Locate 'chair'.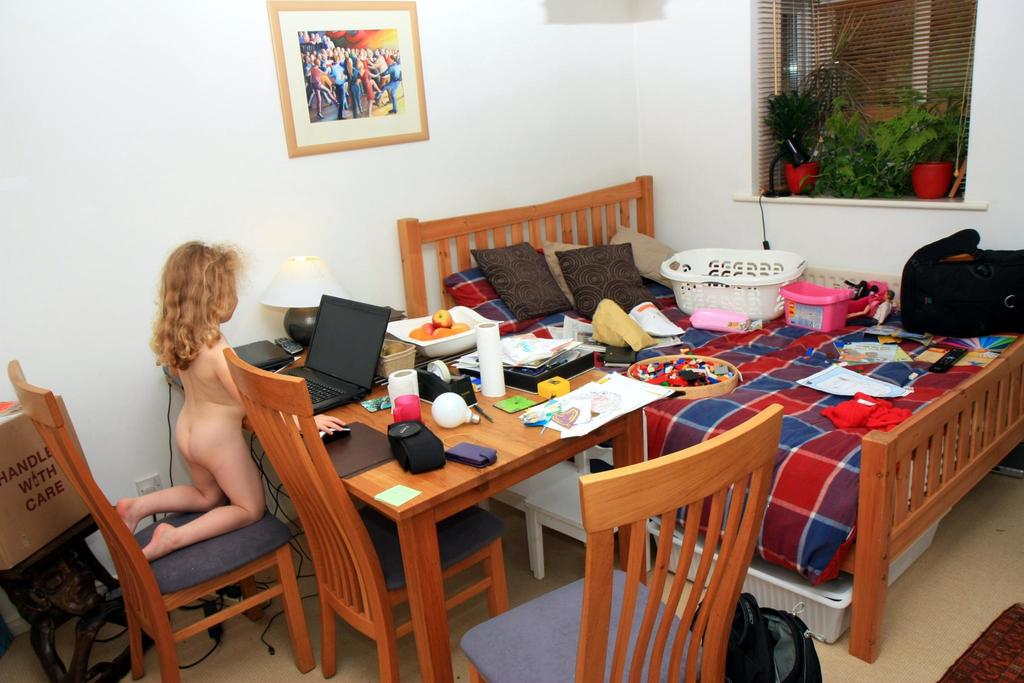
Bounding box: box=[220, 342, 509, 682].
